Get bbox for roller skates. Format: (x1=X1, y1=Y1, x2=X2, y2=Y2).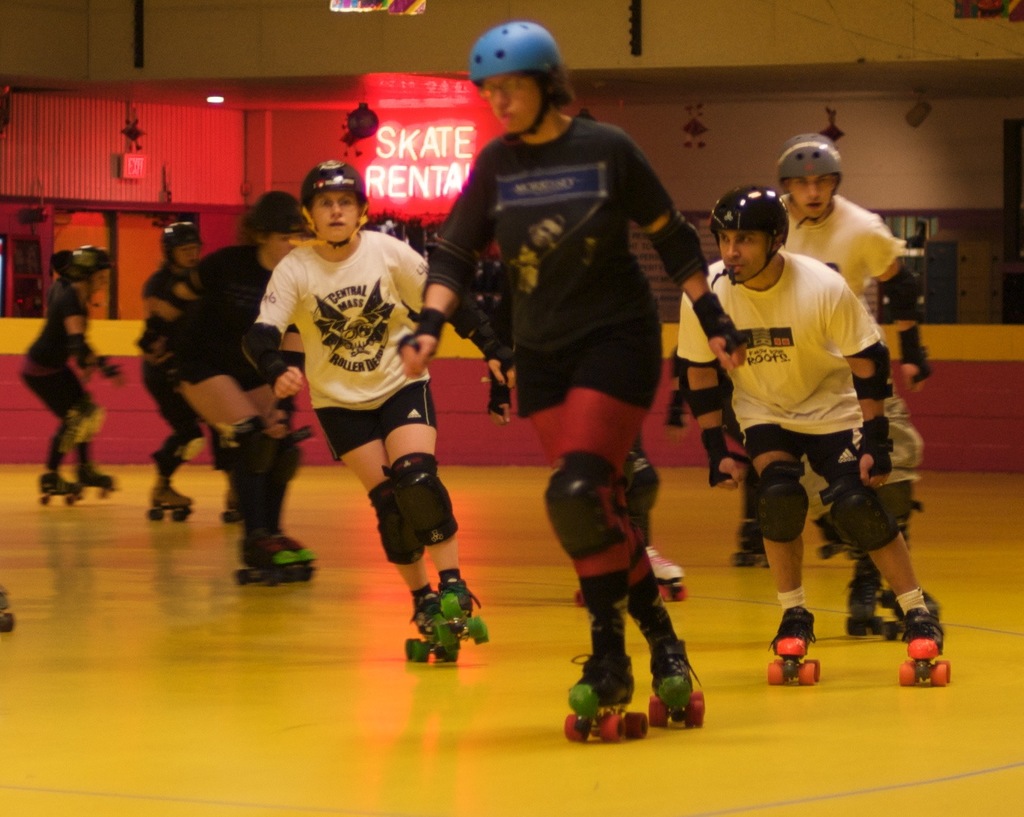
(x1=76, y1=462, x2=119, y2=501).
